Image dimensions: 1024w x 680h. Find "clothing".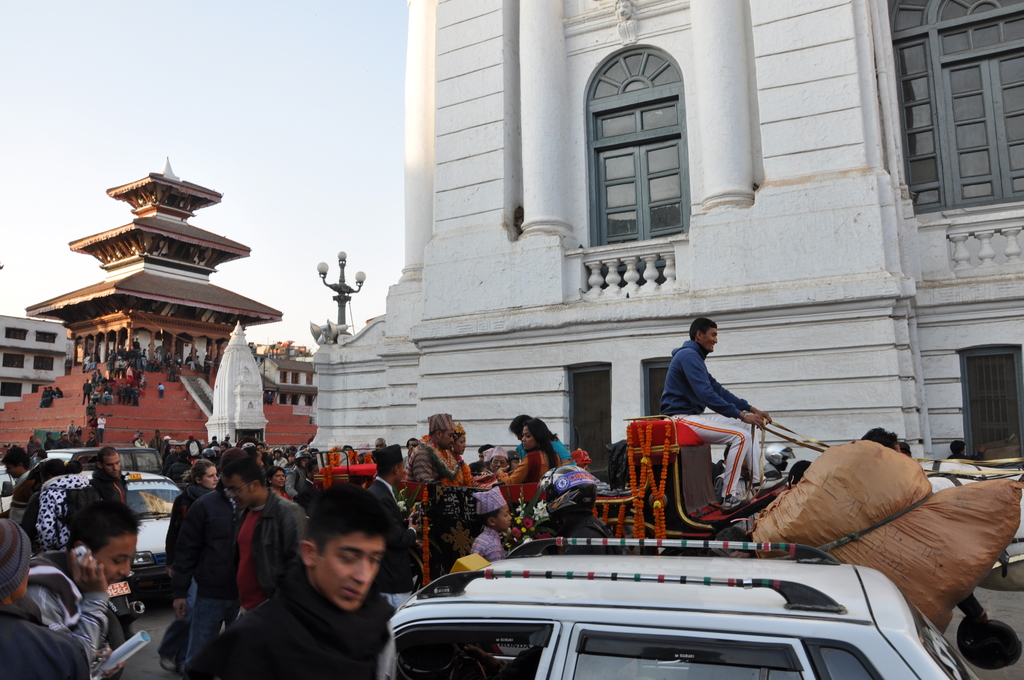
box=[0, 599, 95, 679].
